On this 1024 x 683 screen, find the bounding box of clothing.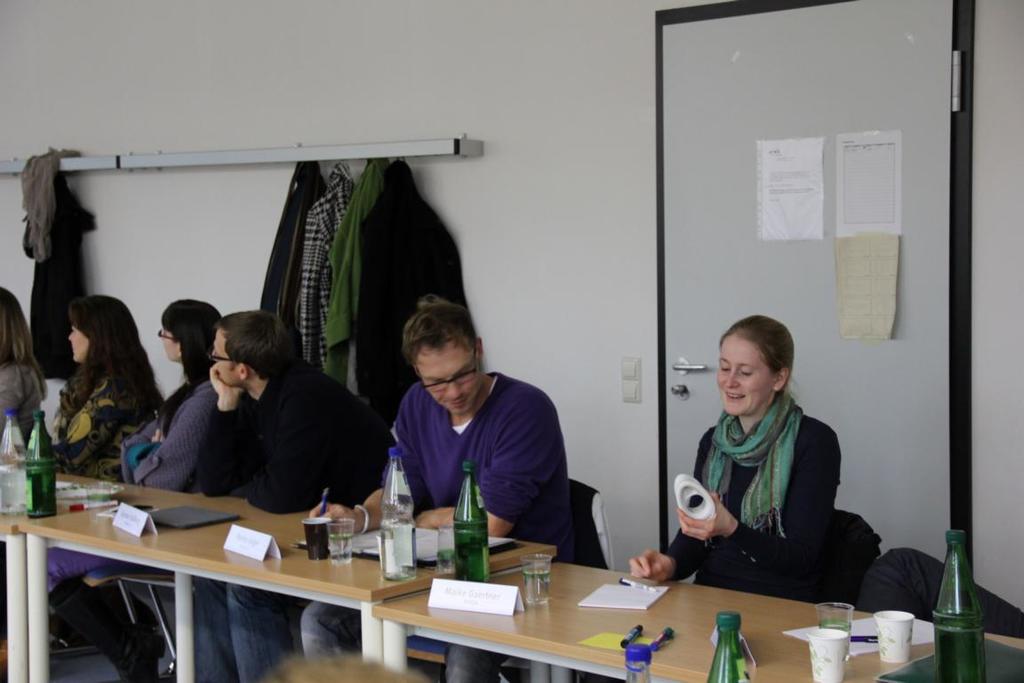
Bounding box: bbox=[668, 390, 832, 639].
